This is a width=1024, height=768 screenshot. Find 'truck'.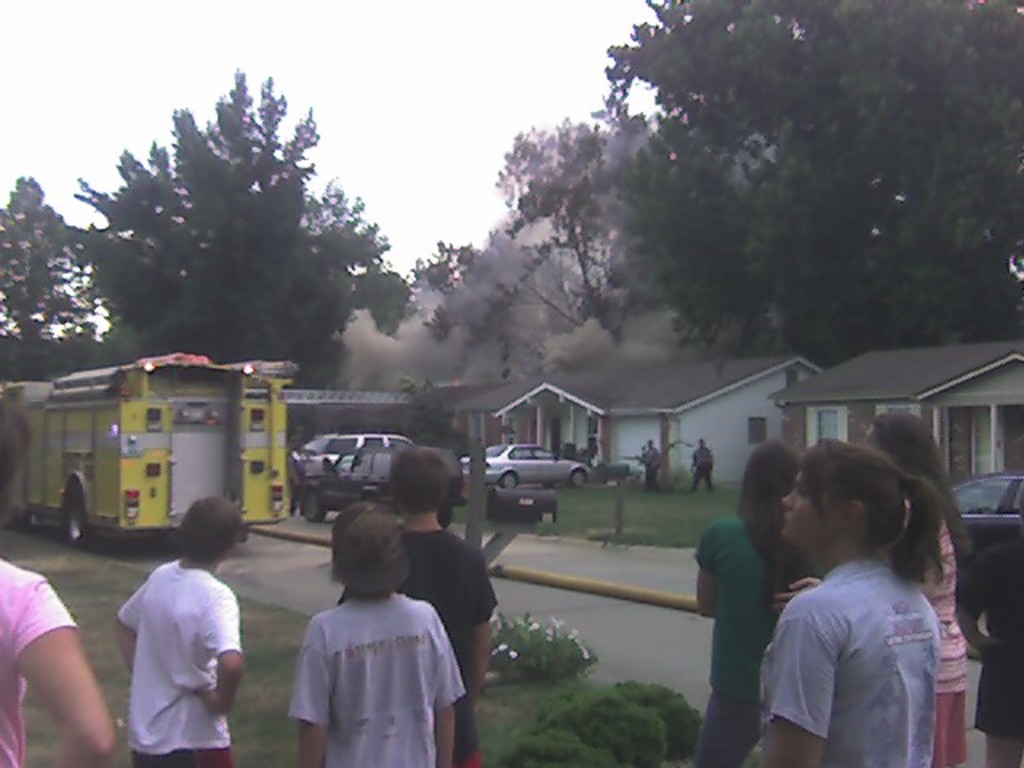
Bounding box: [0, 357, 299, 573].
